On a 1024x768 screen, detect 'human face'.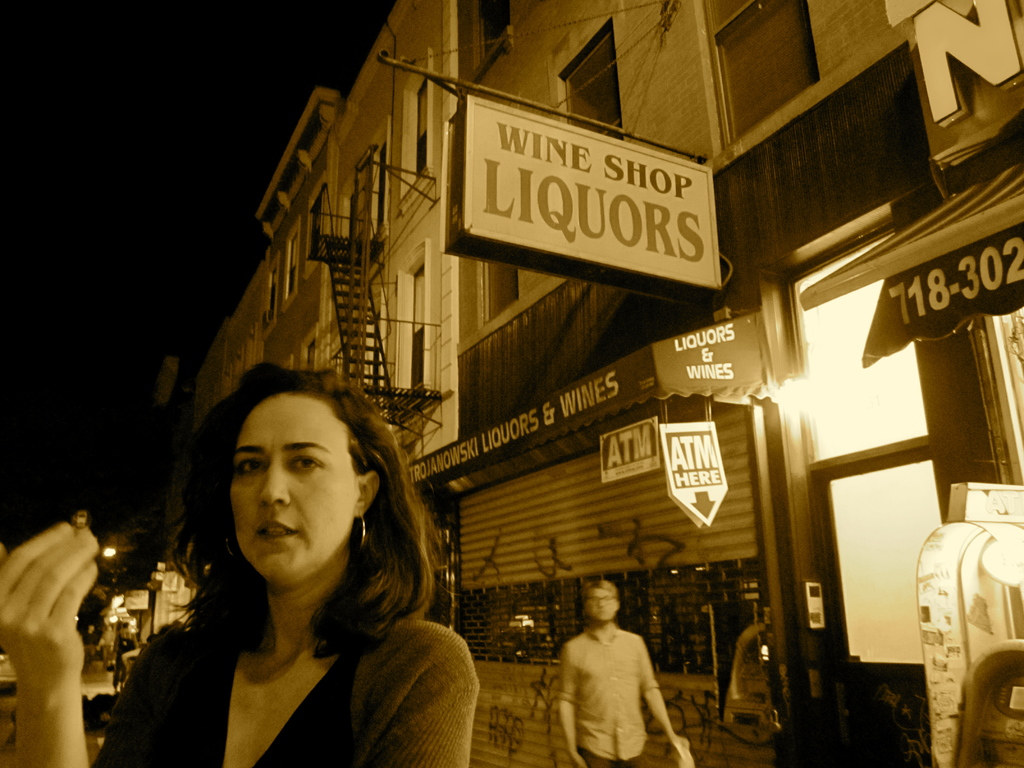
<box>586,588,618,622</box>.
